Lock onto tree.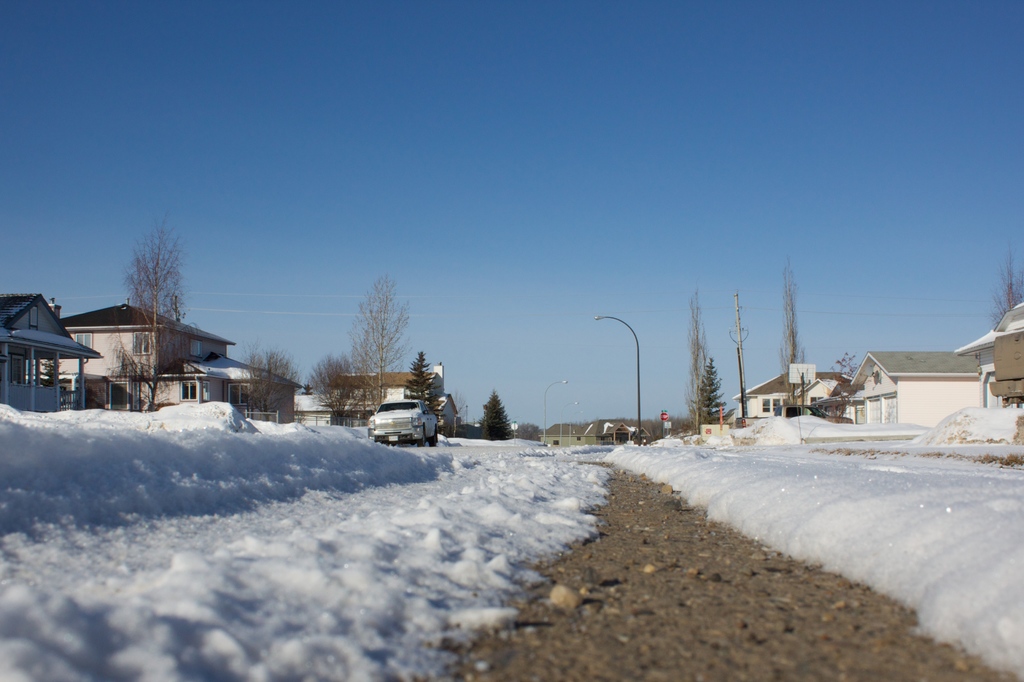
Locked: bbox=[682, 288, 706, 425].
